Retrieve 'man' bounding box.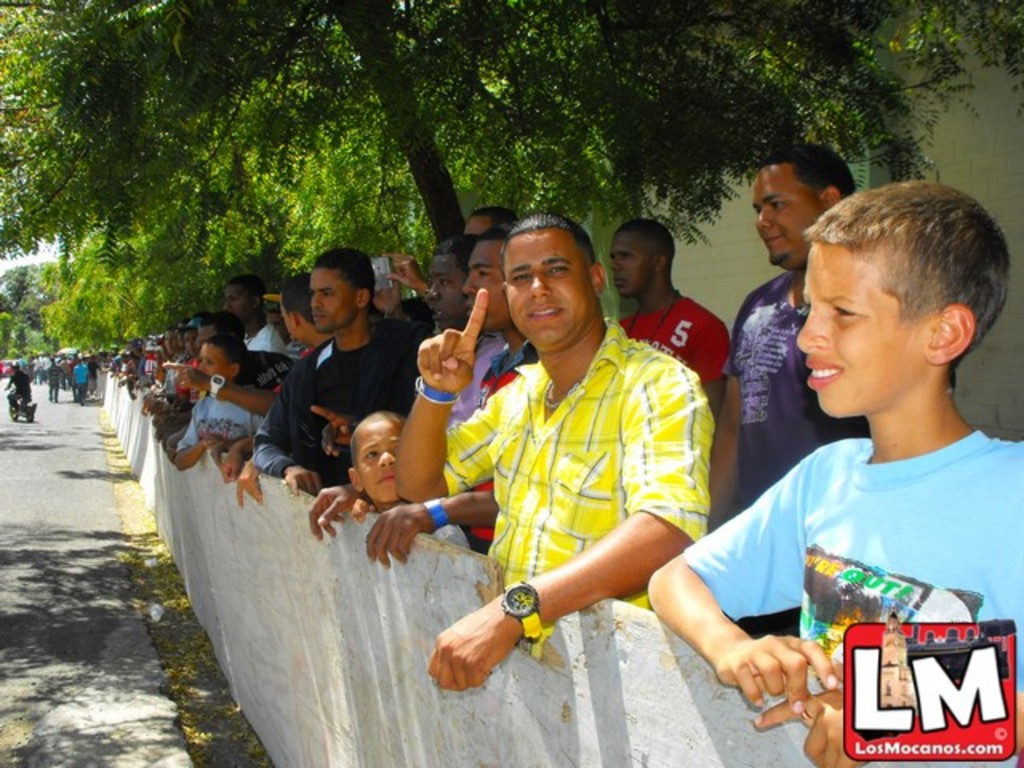
Bounding box: 750 147 866 485.
